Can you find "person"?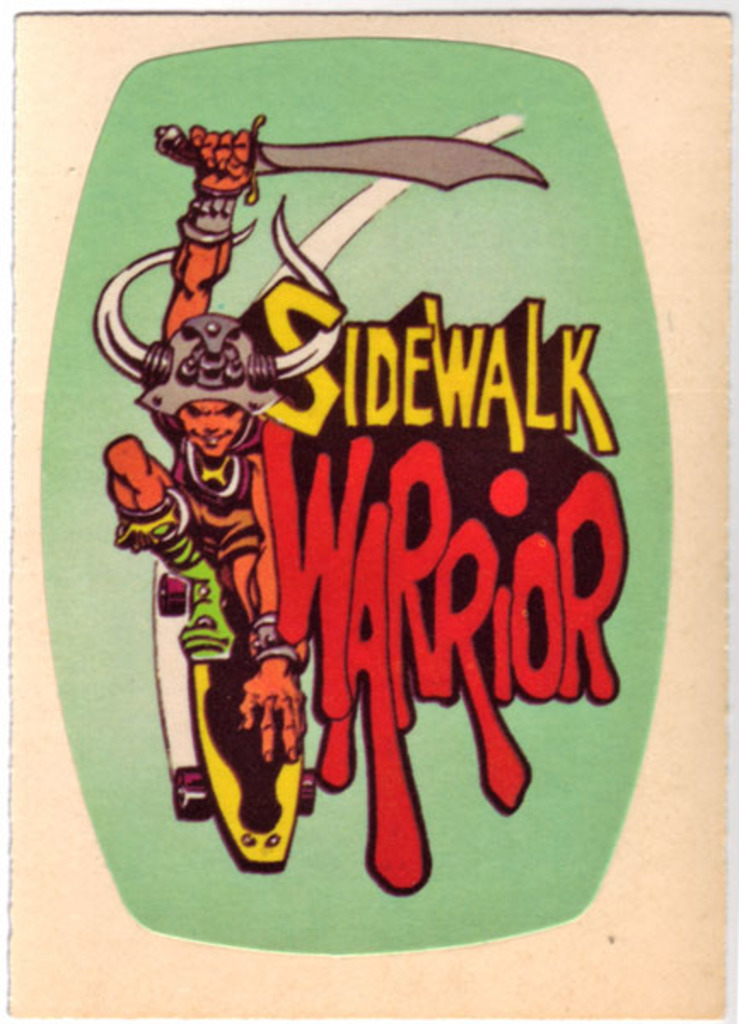
Yes, bounding box: <region>113, 195, 335, 911</region>.
